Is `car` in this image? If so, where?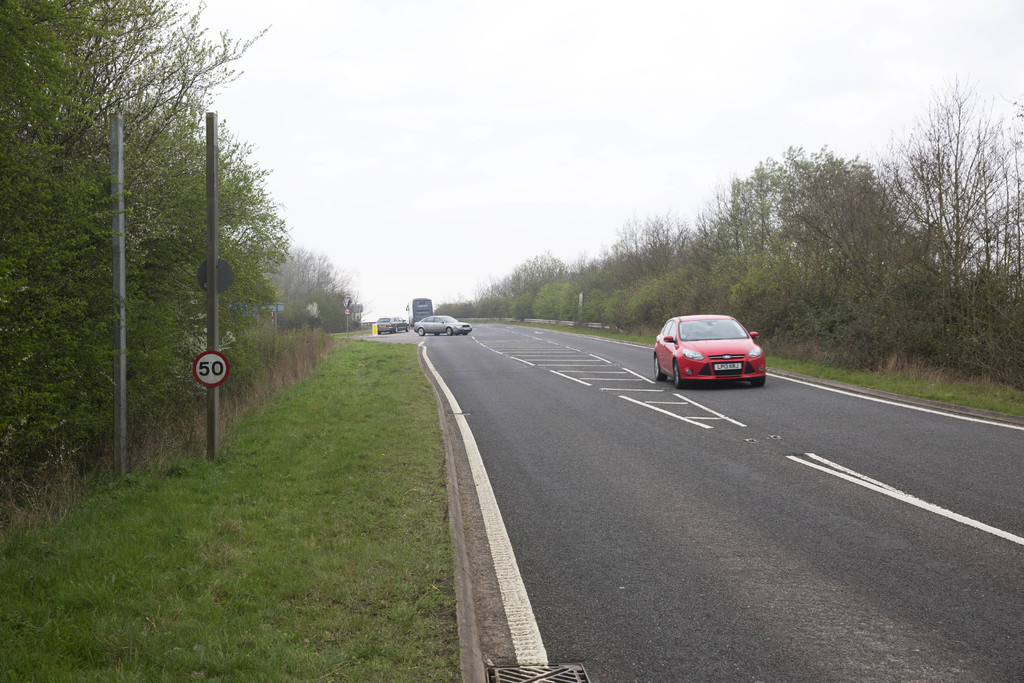
Yes, at pyautogui.locateOnScreen(414, 313, 474, 336).
